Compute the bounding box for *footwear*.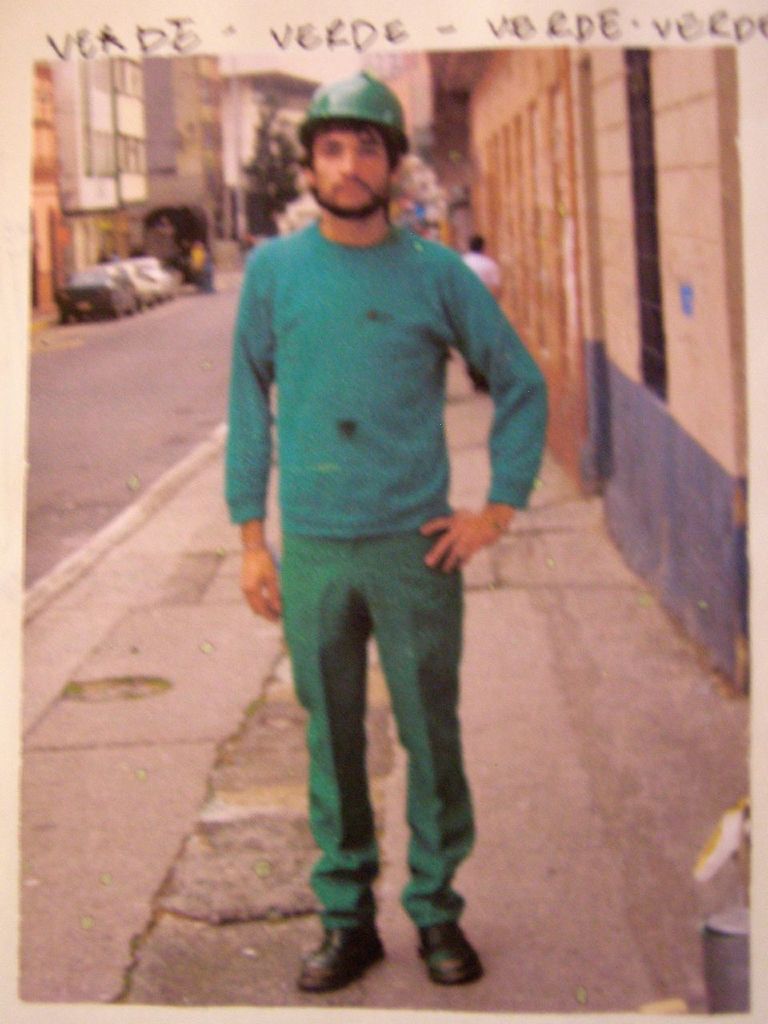
box=[413, 922, 482, 987].
